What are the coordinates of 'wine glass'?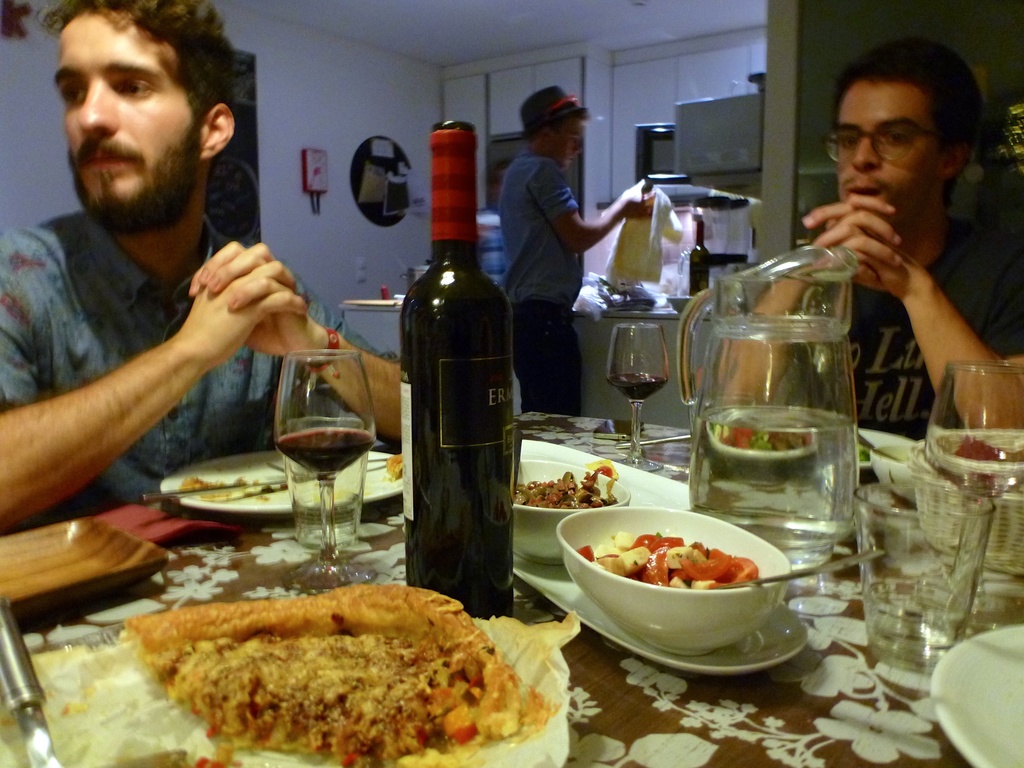
604:320:671:472.
